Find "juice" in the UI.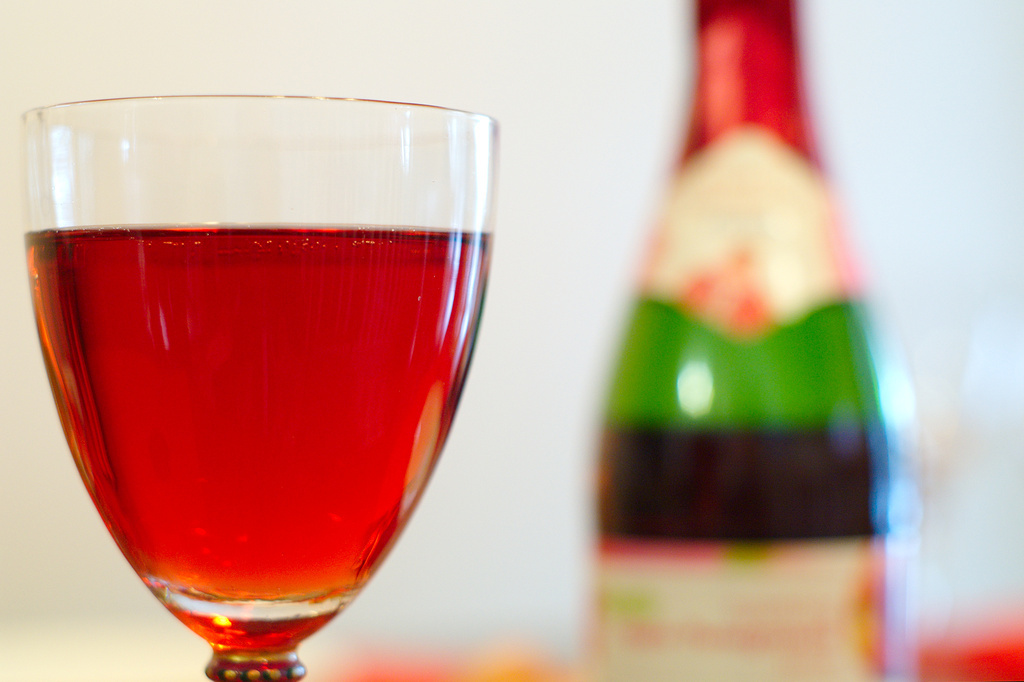
UI element at 8 93 506 640.
